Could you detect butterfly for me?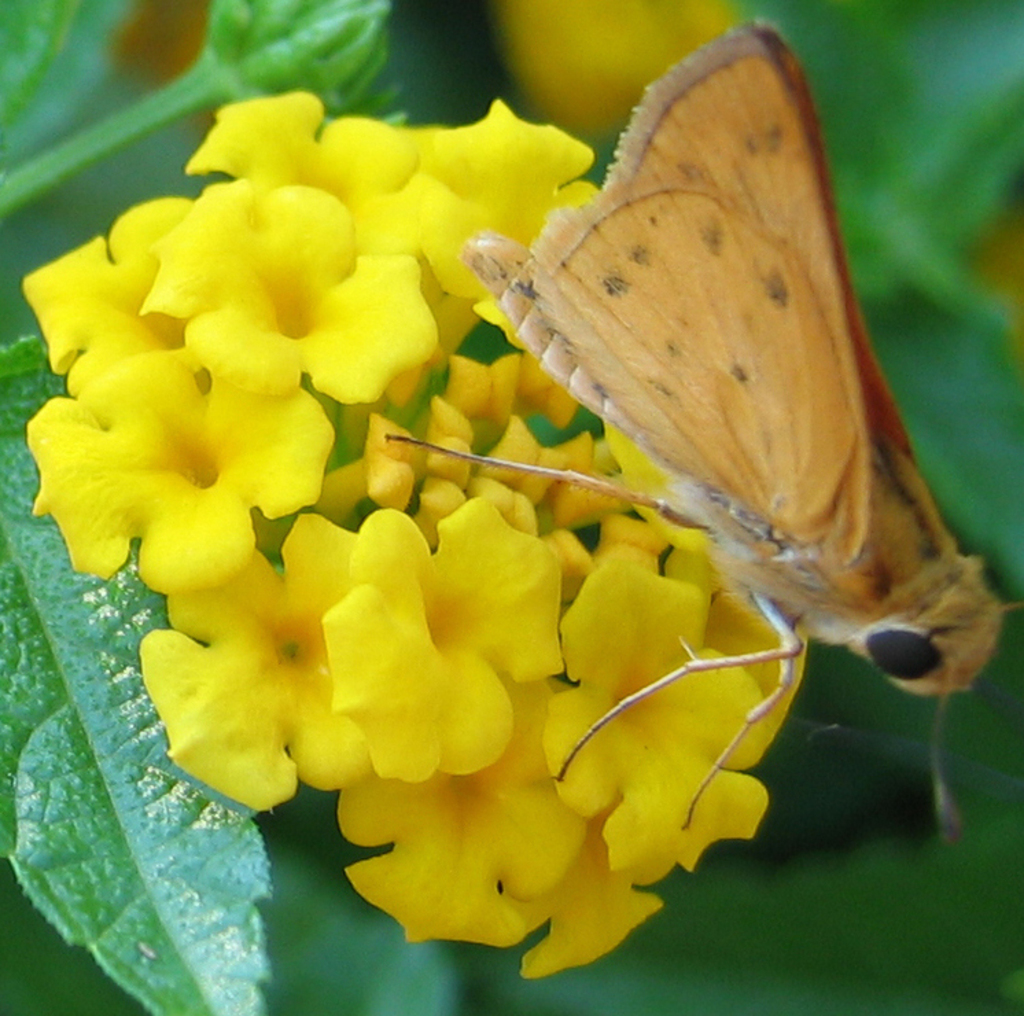
Detection result: l=387, t=16, r=1017, b=827.
